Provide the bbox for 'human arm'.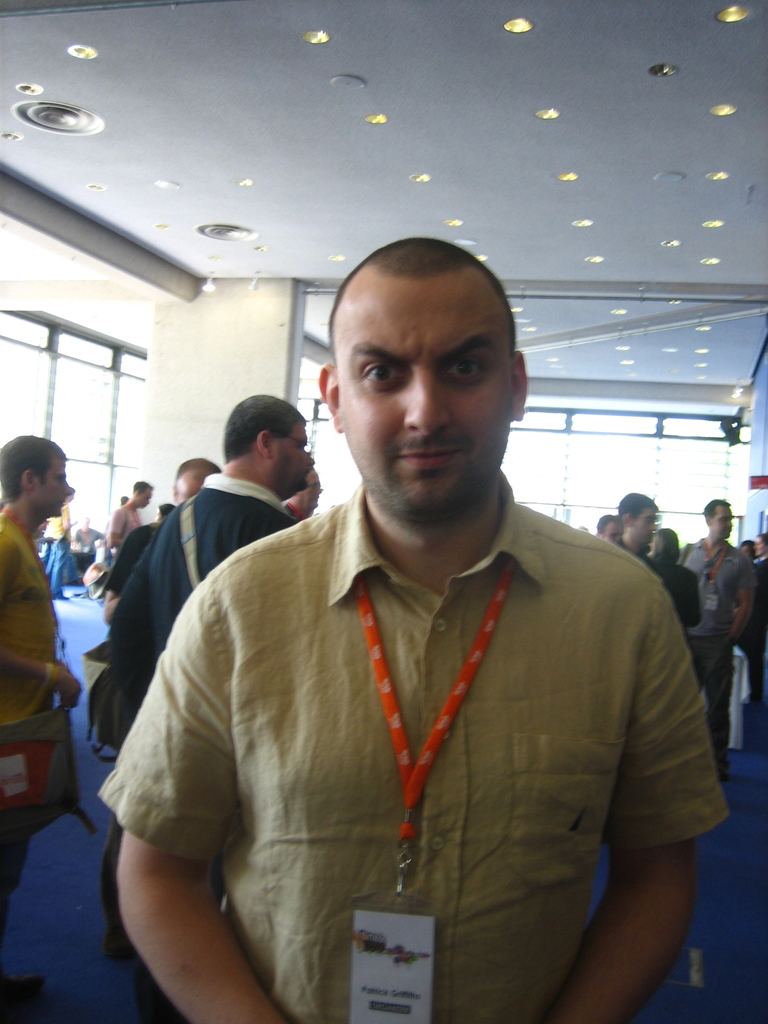
0:529:84:717.
